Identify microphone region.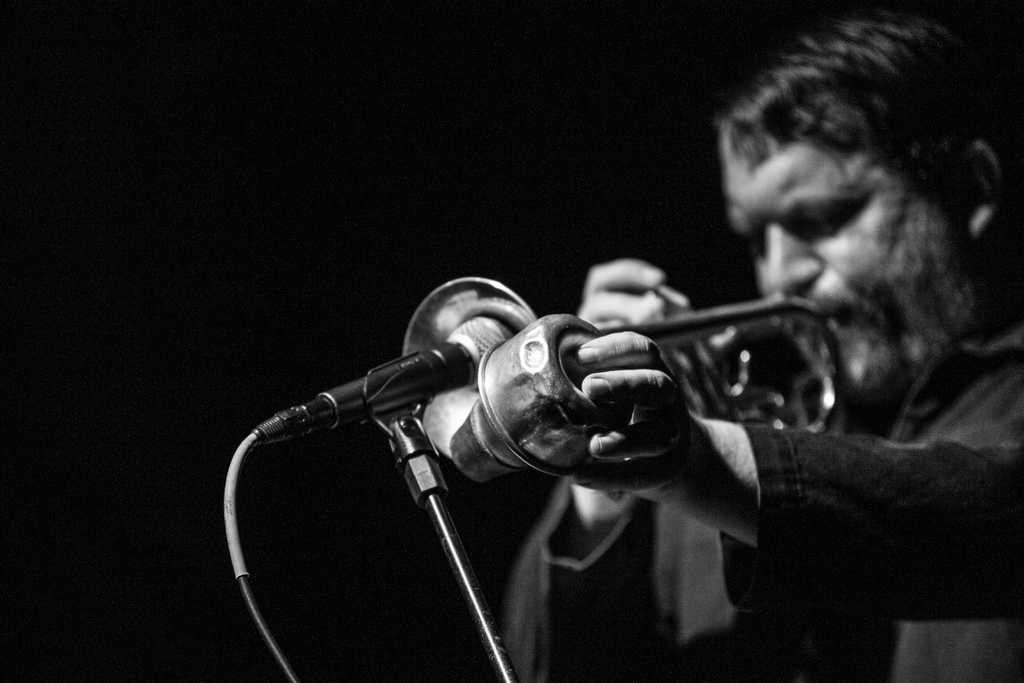
Region: detection(257, 312, 521, 446).
